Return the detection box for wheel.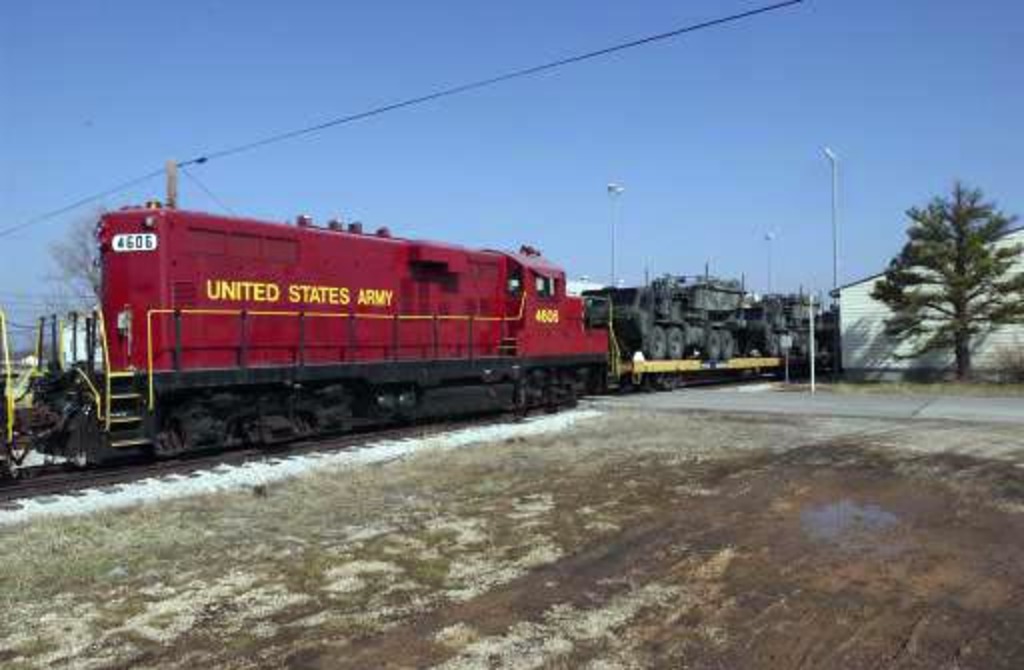
bbox=[644, 326, 664, 354].
